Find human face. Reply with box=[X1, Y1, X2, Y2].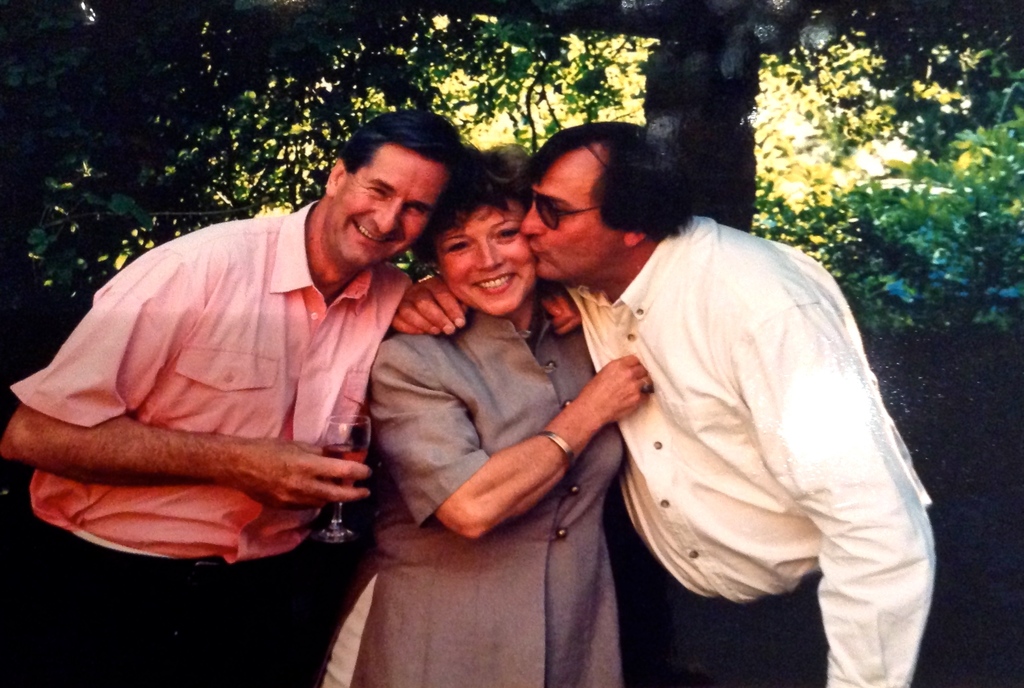
box=[328, 143, 448, 270].
